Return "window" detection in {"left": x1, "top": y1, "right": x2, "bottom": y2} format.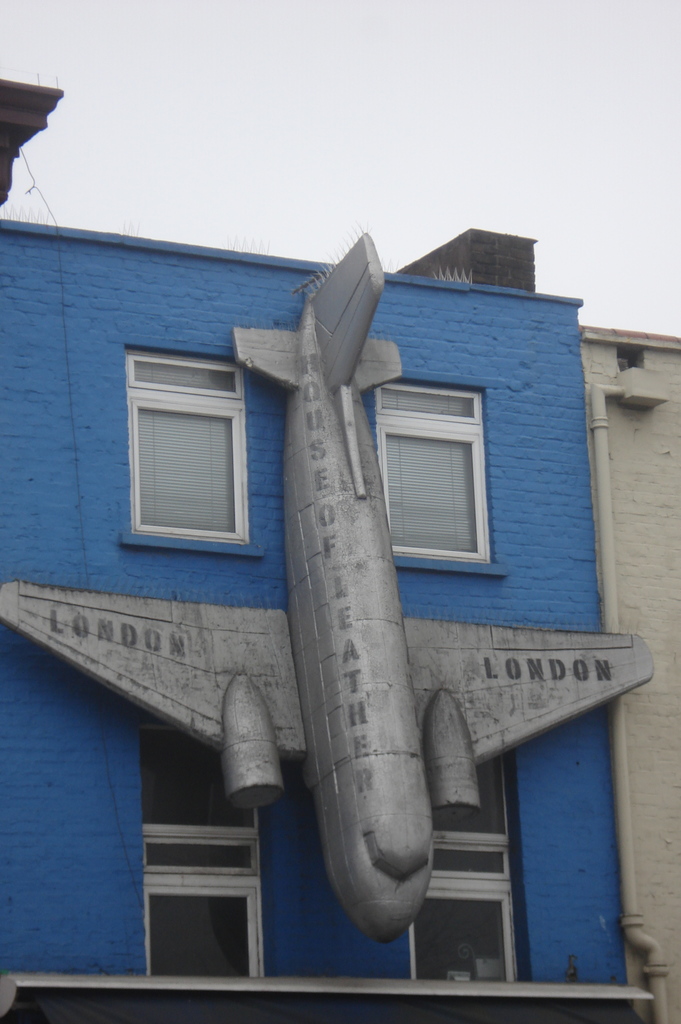
{"left": 411, "top": 742, "right": 529, "bottom": 984}.
